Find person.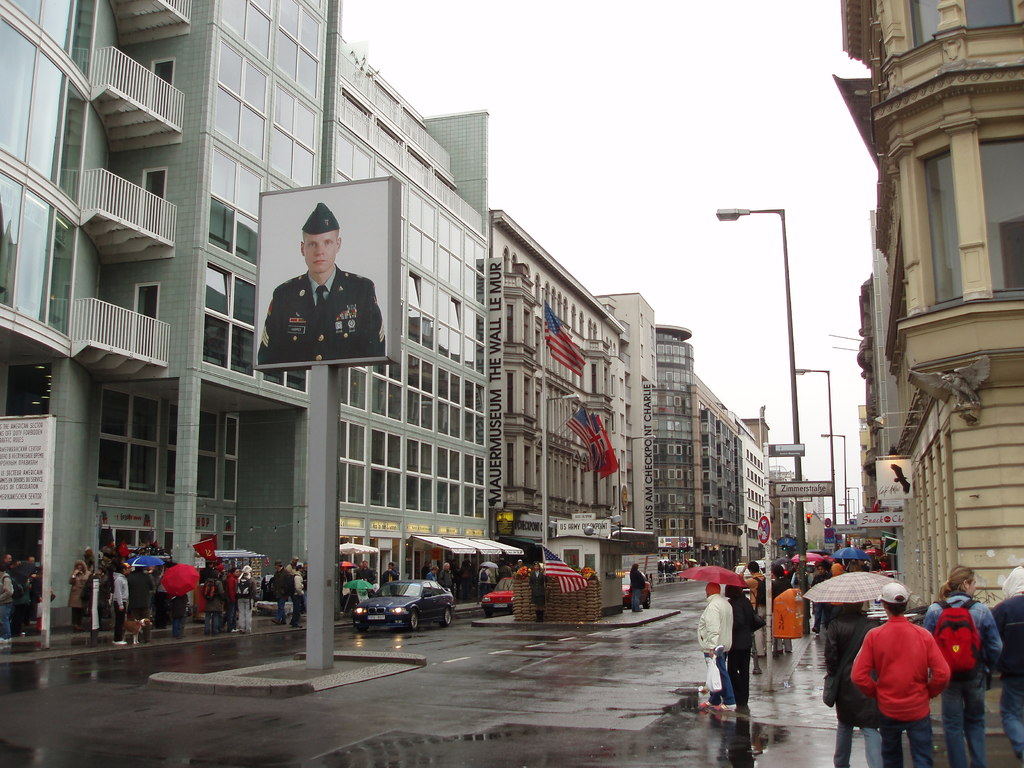
region(202, 560, 228, 634).
